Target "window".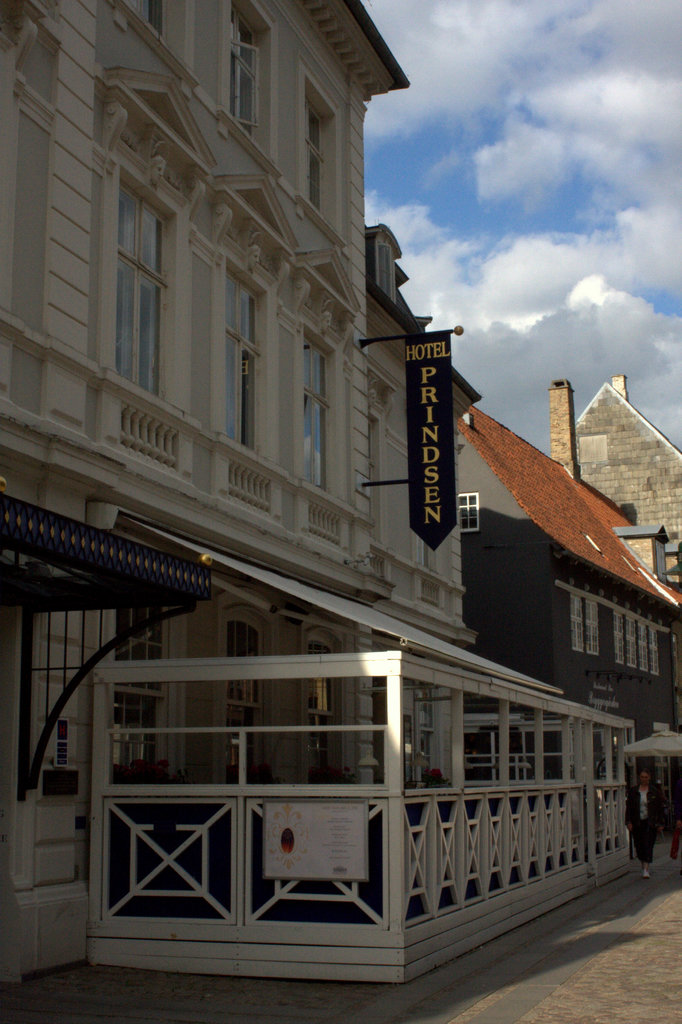
Target region: BBox(567, 595, 586, 653).
